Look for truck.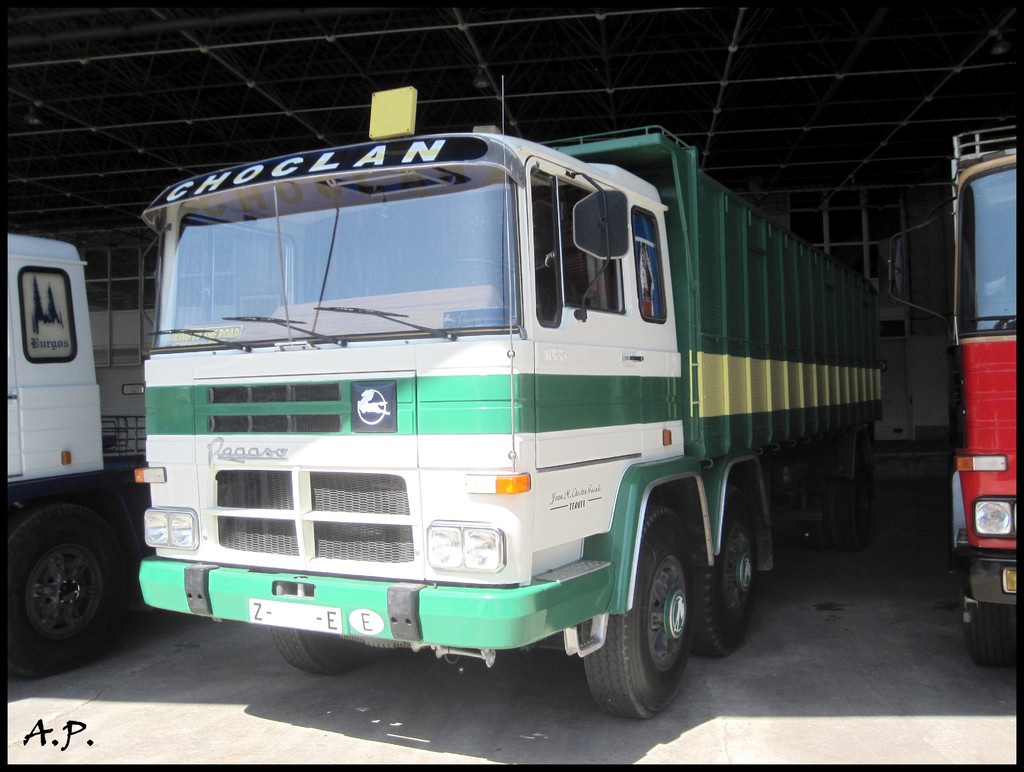
Found: crop(5, 229, 156, 680).
